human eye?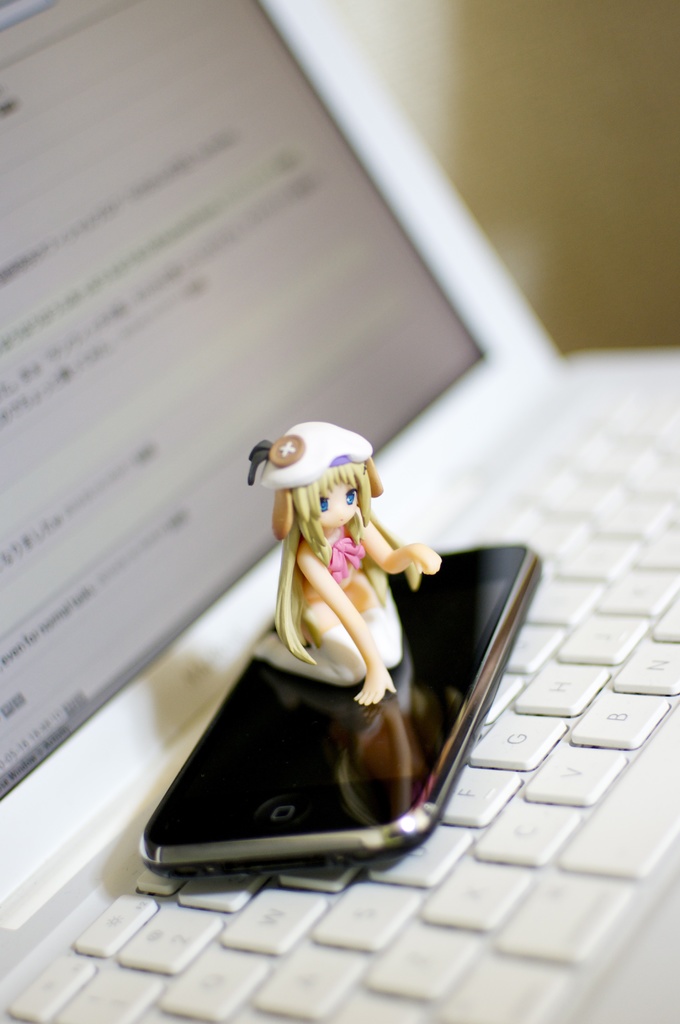
box=[346, 488, 355, 504]
